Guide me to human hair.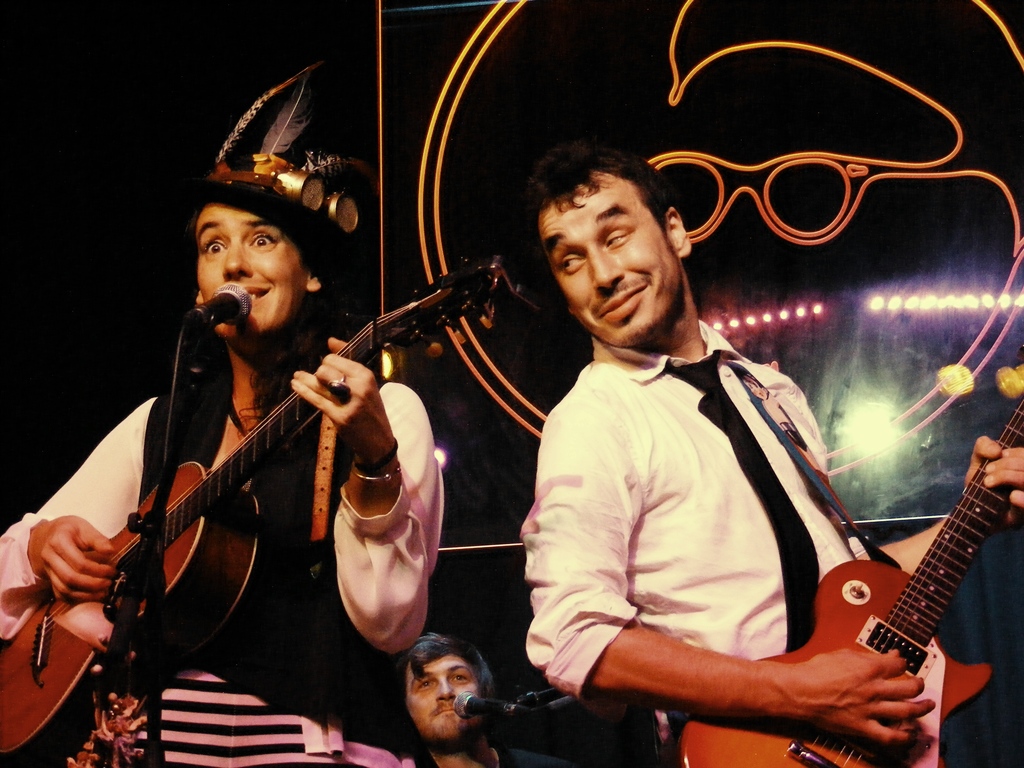
Guidance: detection(396, 632, 497, 703).
